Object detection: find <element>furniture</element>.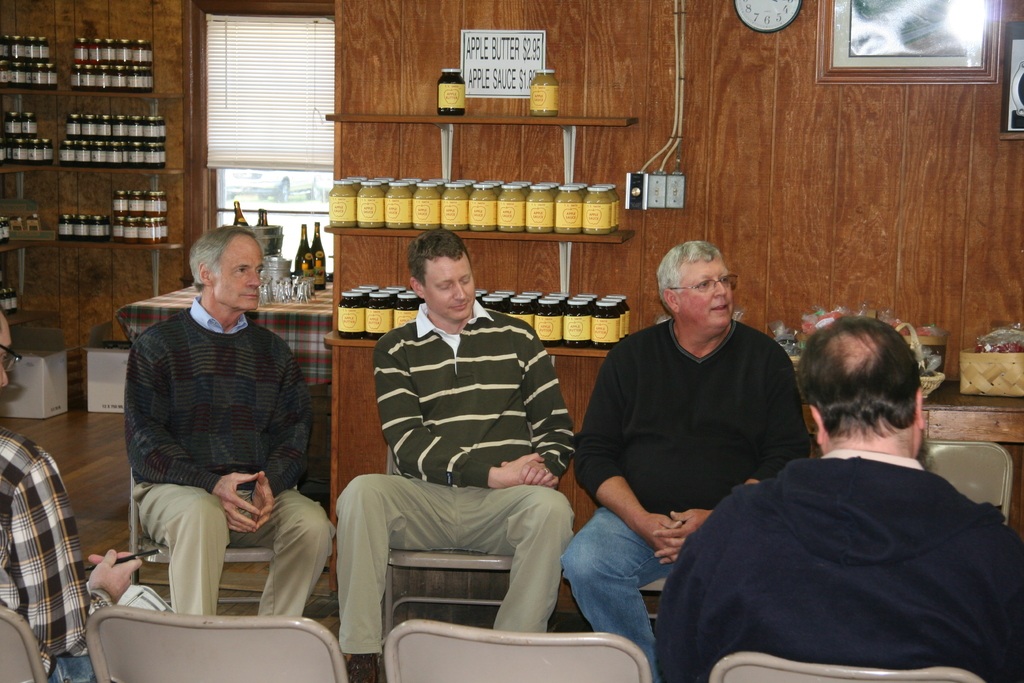
box(0, 348, 68, 420).
